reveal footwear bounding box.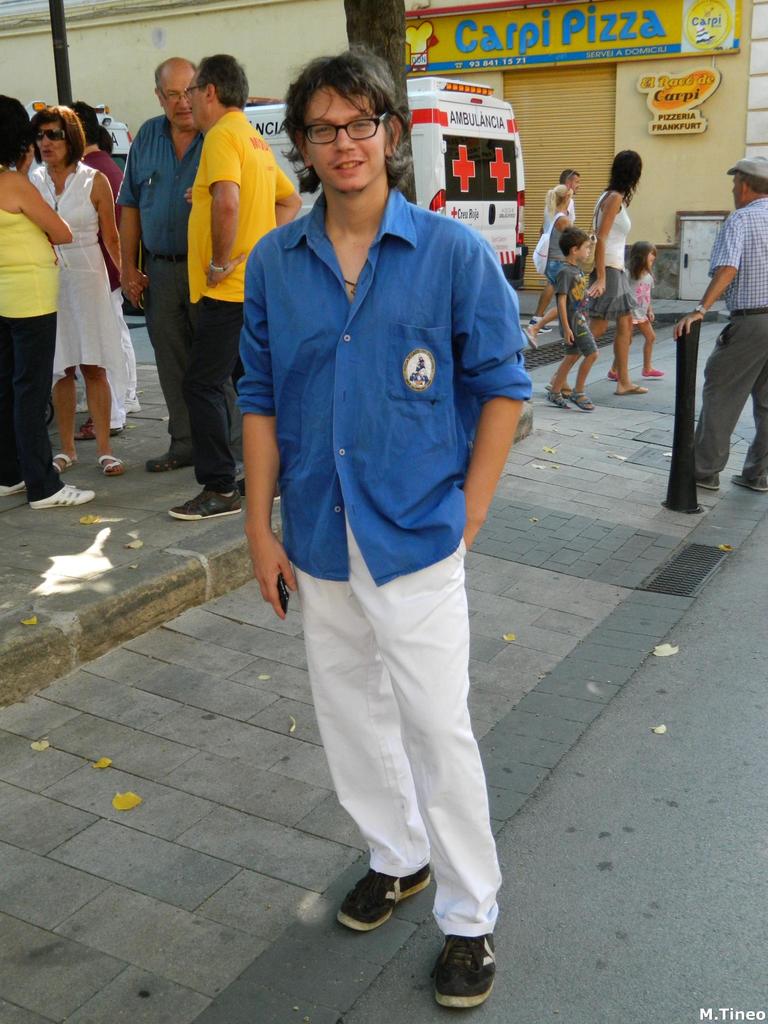
Revealed: 597, 366, 627, 383.
